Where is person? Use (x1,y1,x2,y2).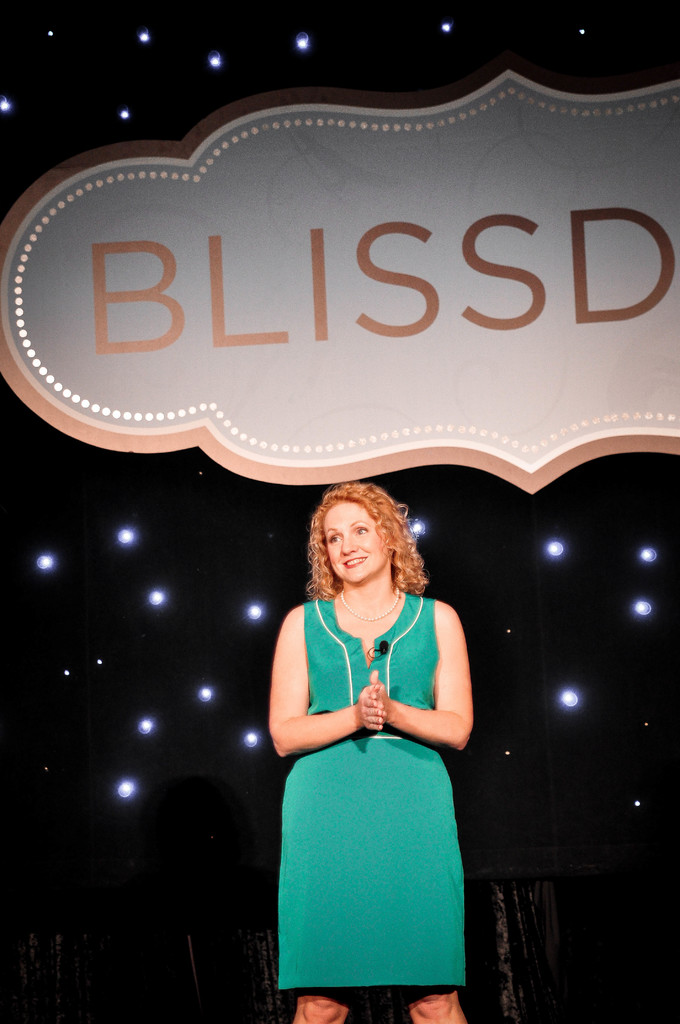
(267,477,474,1023).
